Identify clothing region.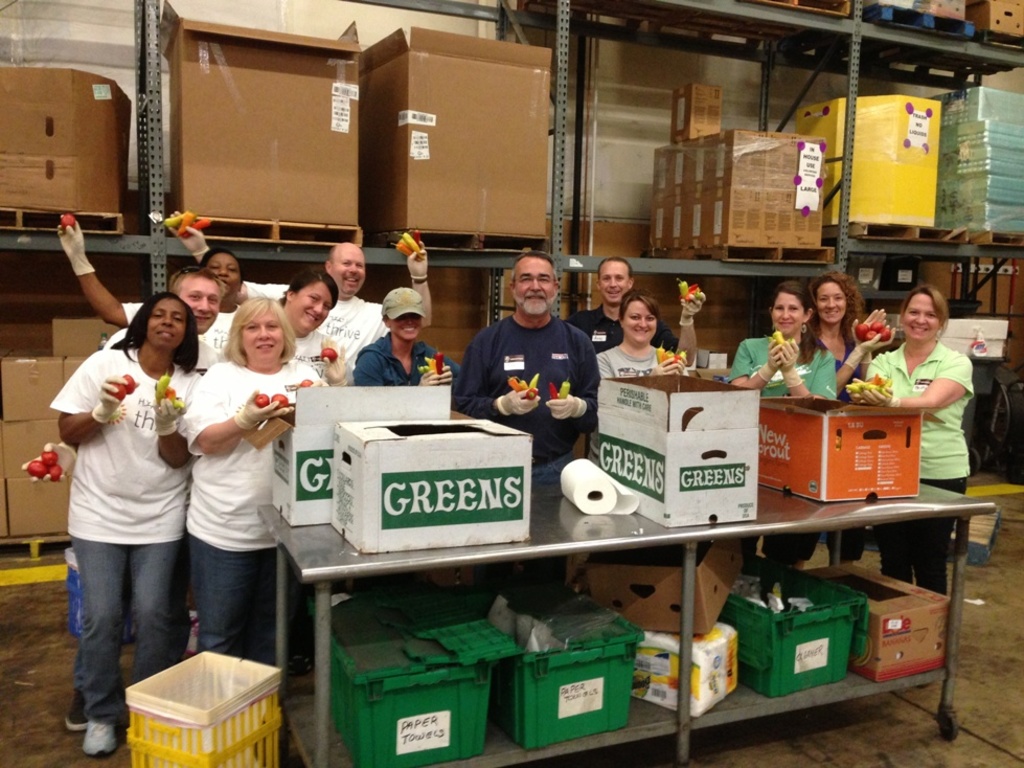
Region: 862 334 970 596.
